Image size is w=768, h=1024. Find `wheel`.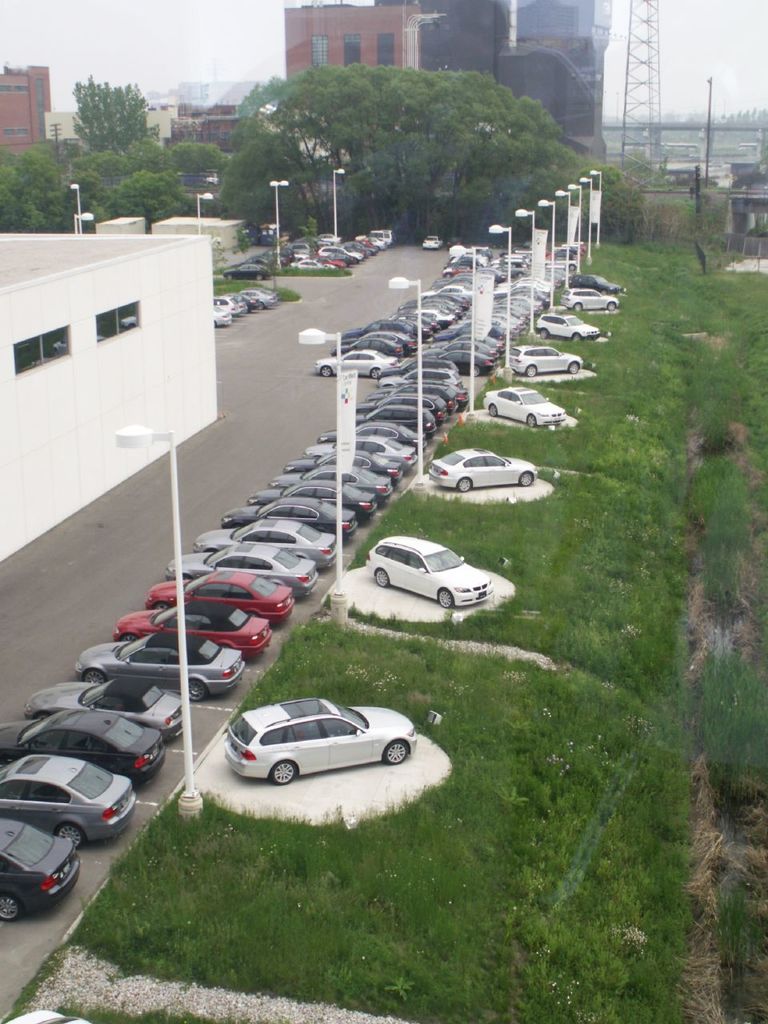
x1=602 y1=290 x2=609 y2=295.
